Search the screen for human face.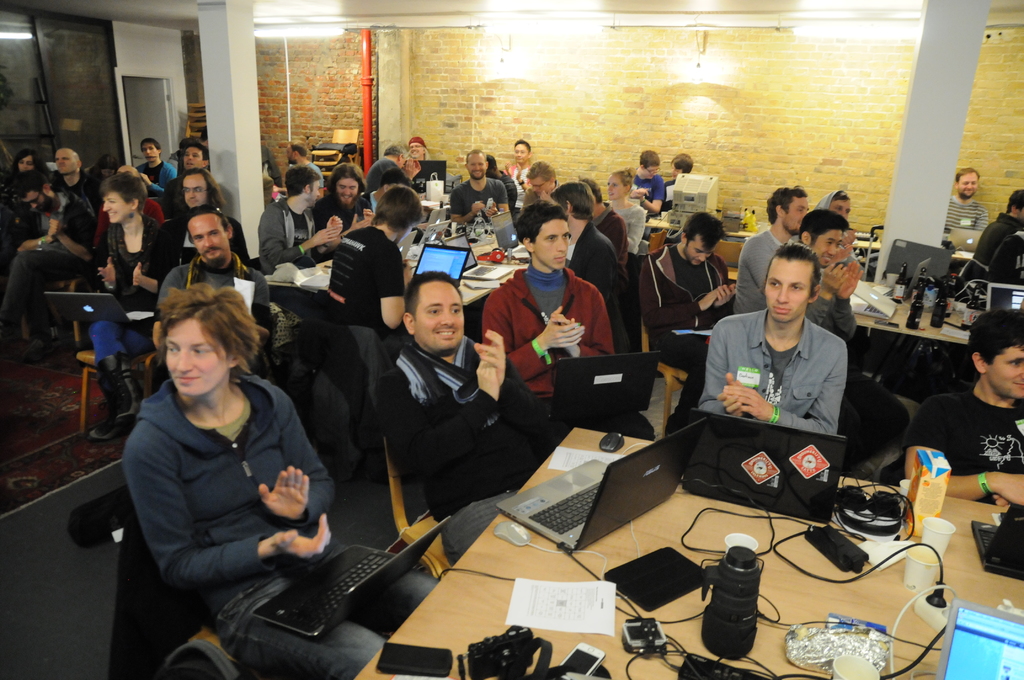
Found at (465, 154, 487, 180).
